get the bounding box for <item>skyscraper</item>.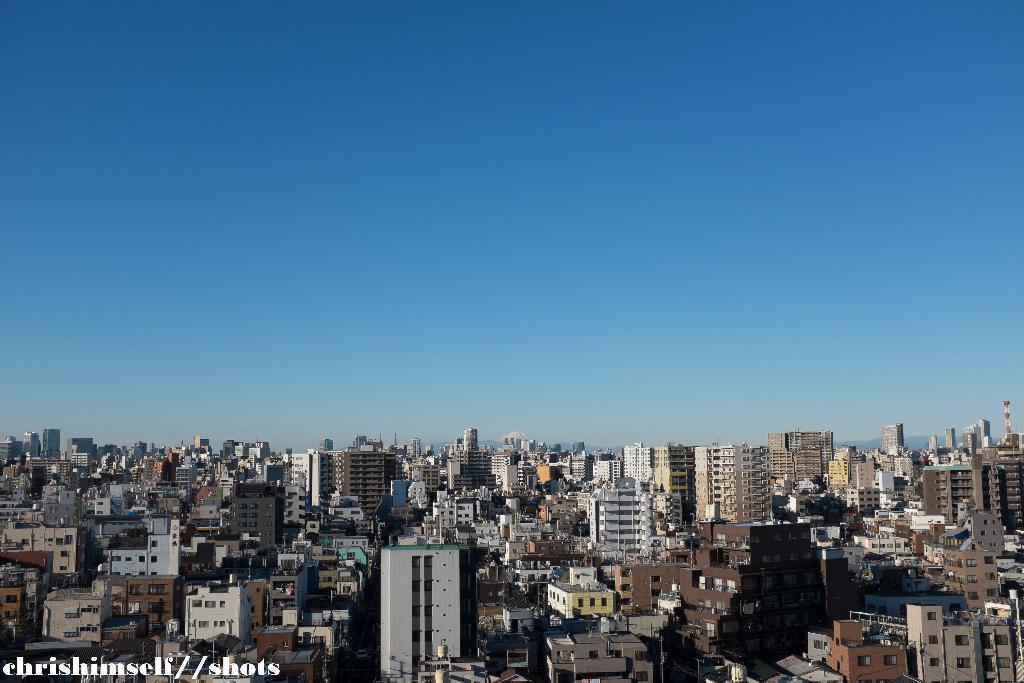
pyautogui.locateOnScreen(283, 454, 320, 523).
